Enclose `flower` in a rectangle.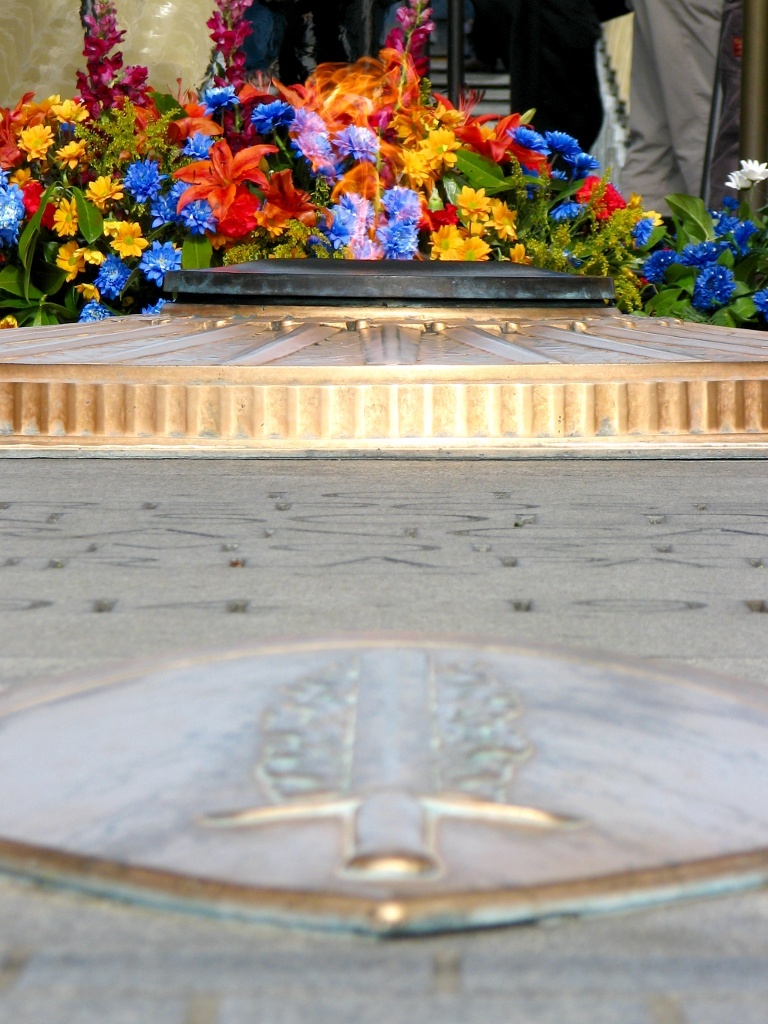
0, 313, 20, 327.
